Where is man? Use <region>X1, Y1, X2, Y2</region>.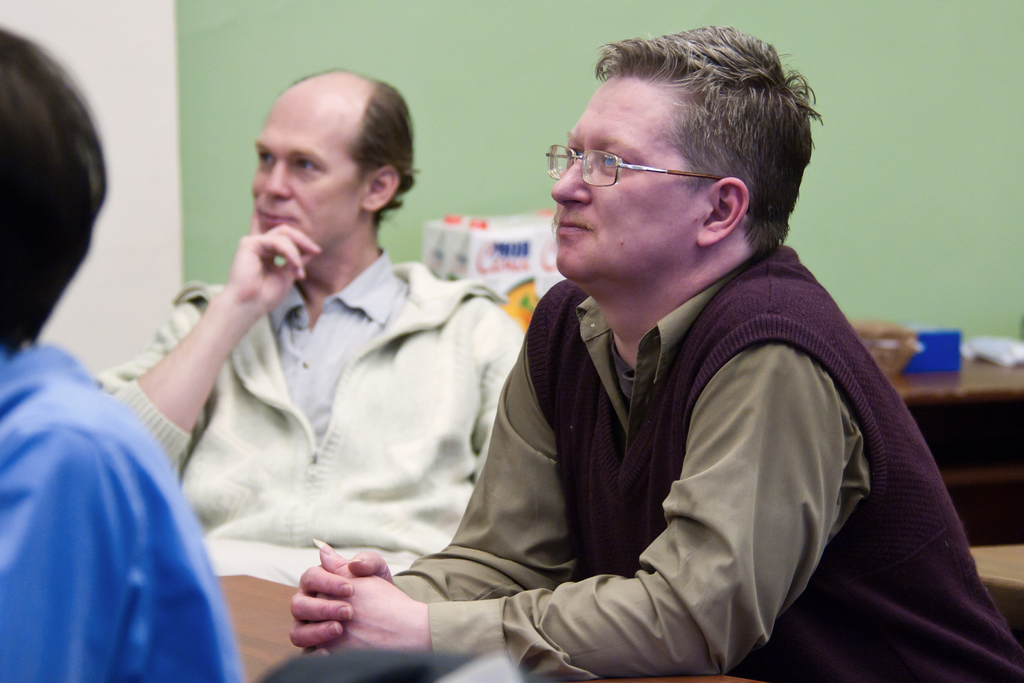
<region>0, 21, 250, 682</region>.
